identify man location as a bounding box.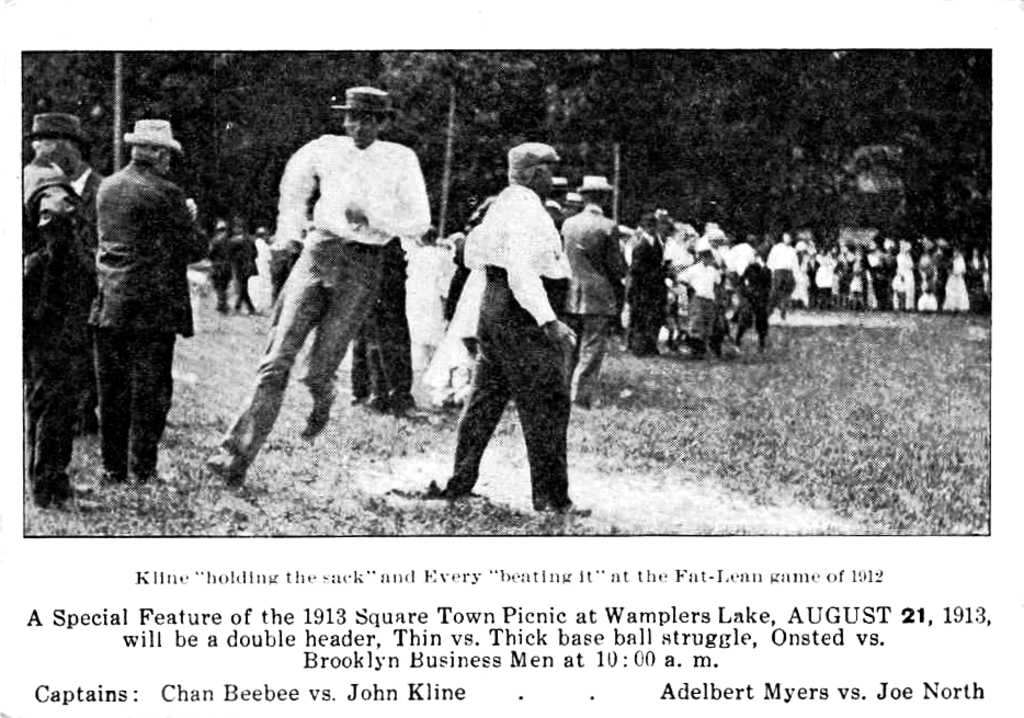
left=559, top=156, right=632, bottom=409.
